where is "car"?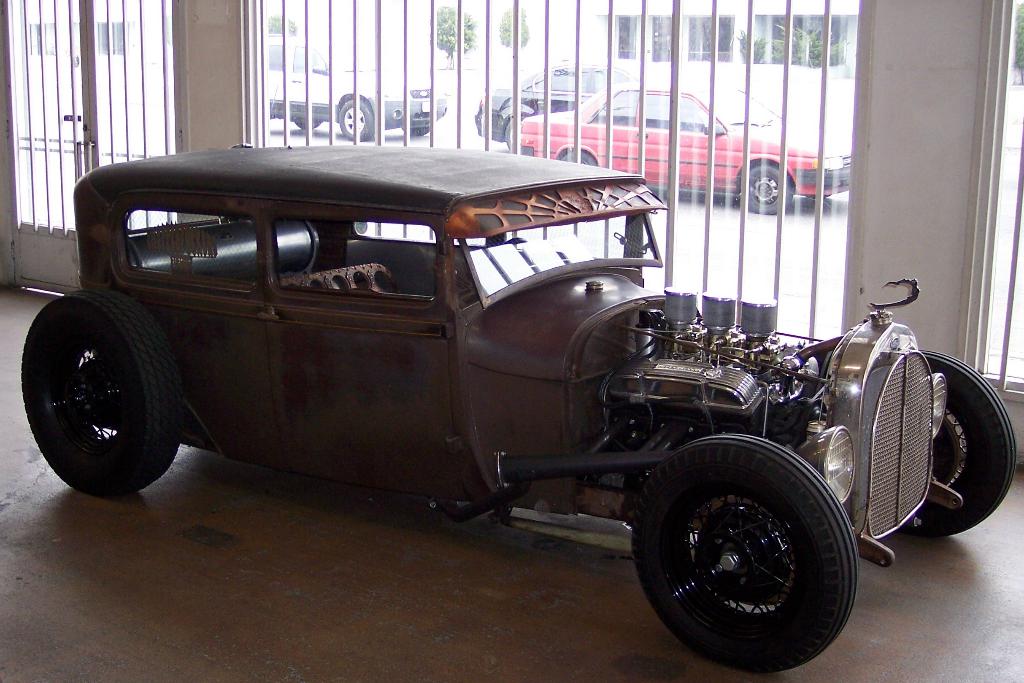
pyautogui.locateOnScreen(473, 60, 648, 146).
